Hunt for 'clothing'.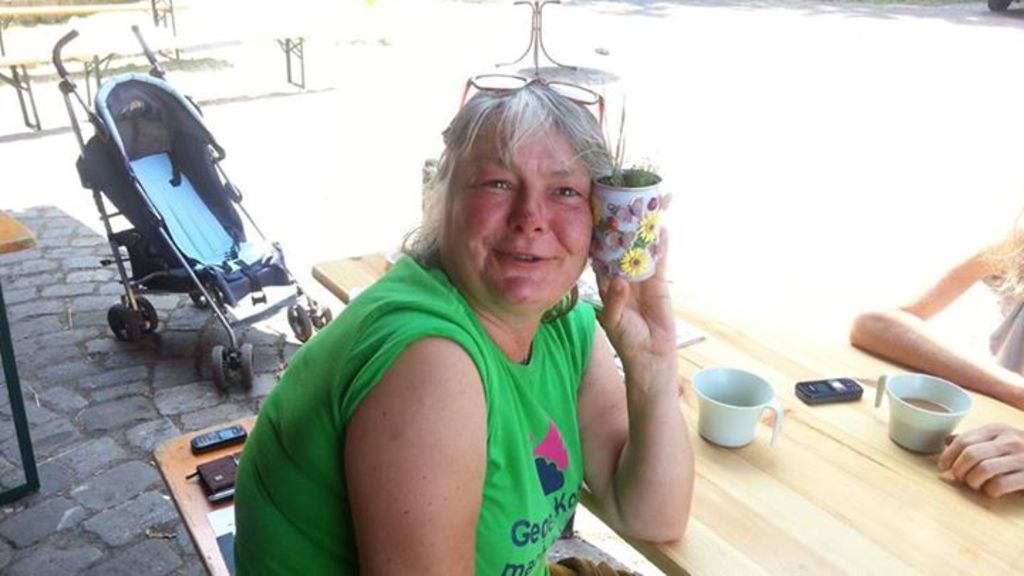
Hunted down at bbox=[232, 252, 592, 575].
